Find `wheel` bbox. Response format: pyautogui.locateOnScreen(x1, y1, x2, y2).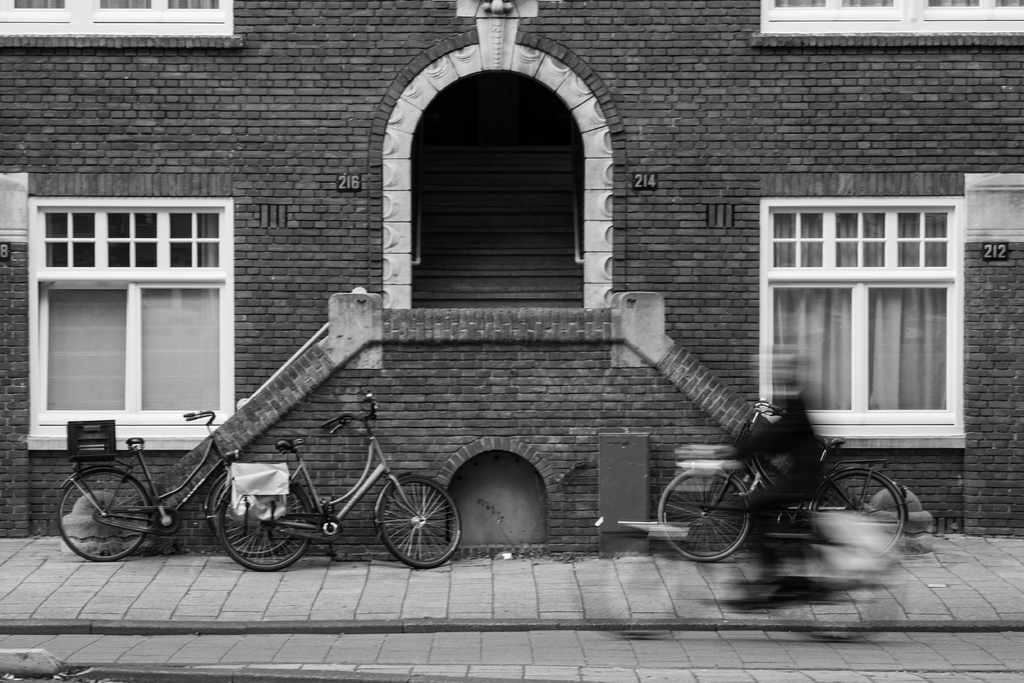
pyautogui.locateOnScreen(50, 467, 154, 564).
